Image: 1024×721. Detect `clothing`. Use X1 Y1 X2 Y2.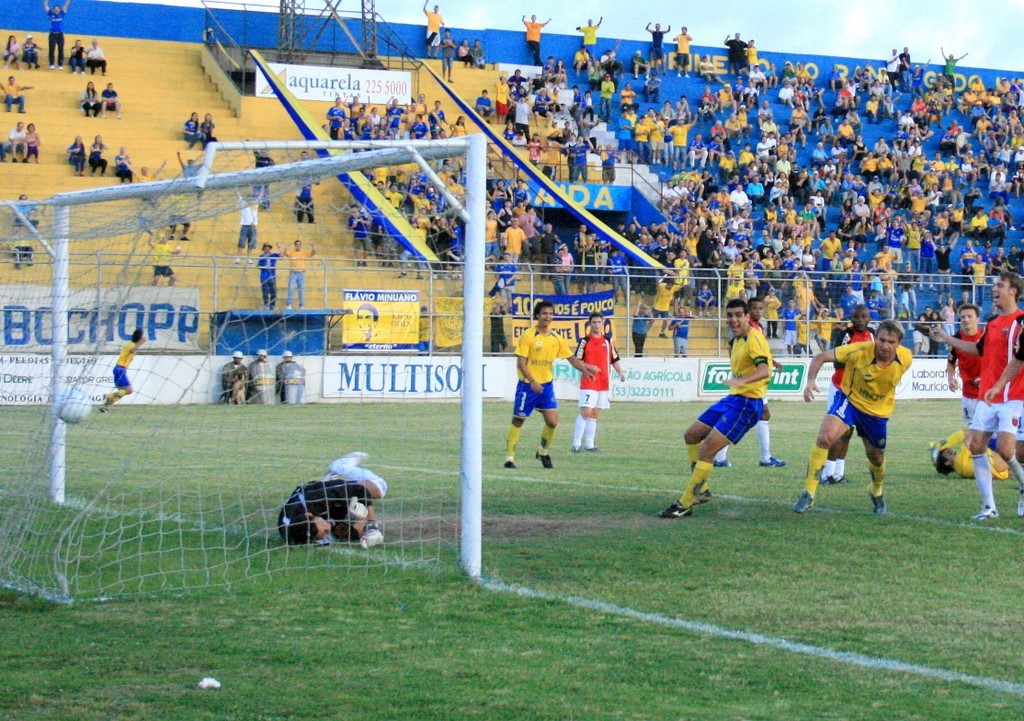
0 80 20 112.
